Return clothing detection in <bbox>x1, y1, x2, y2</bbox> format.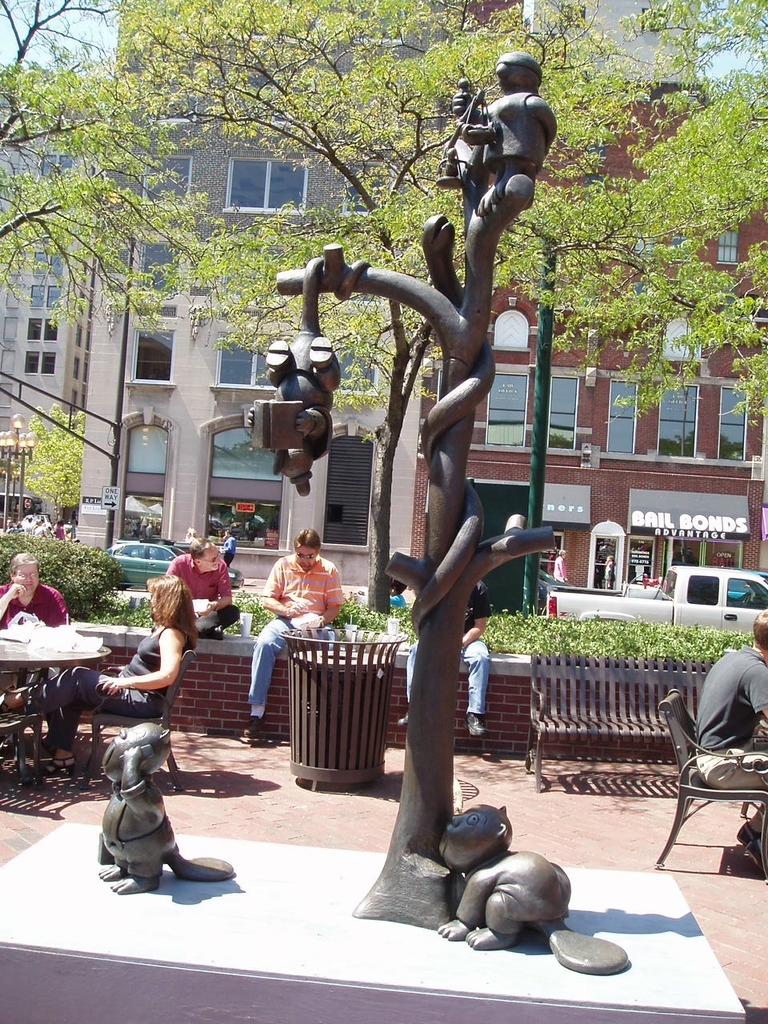
<bbox>21, 518, 31, 534</bbox>.
